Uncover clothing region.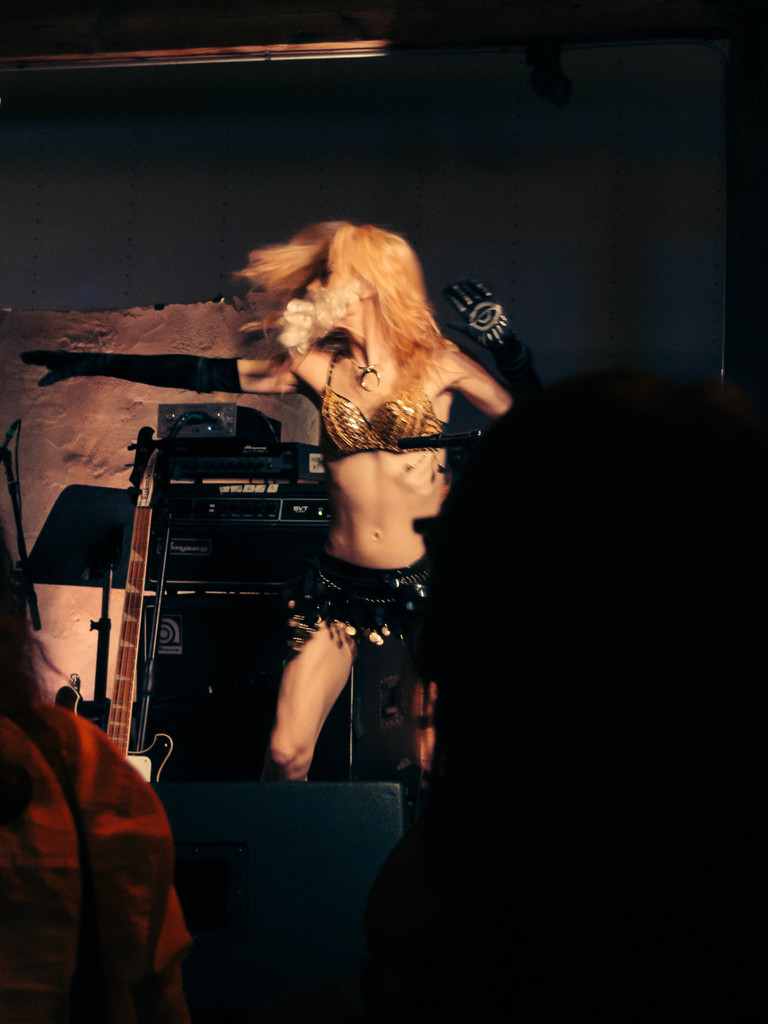
Uncovered: l=0, t=696, r=197, b=1023.
